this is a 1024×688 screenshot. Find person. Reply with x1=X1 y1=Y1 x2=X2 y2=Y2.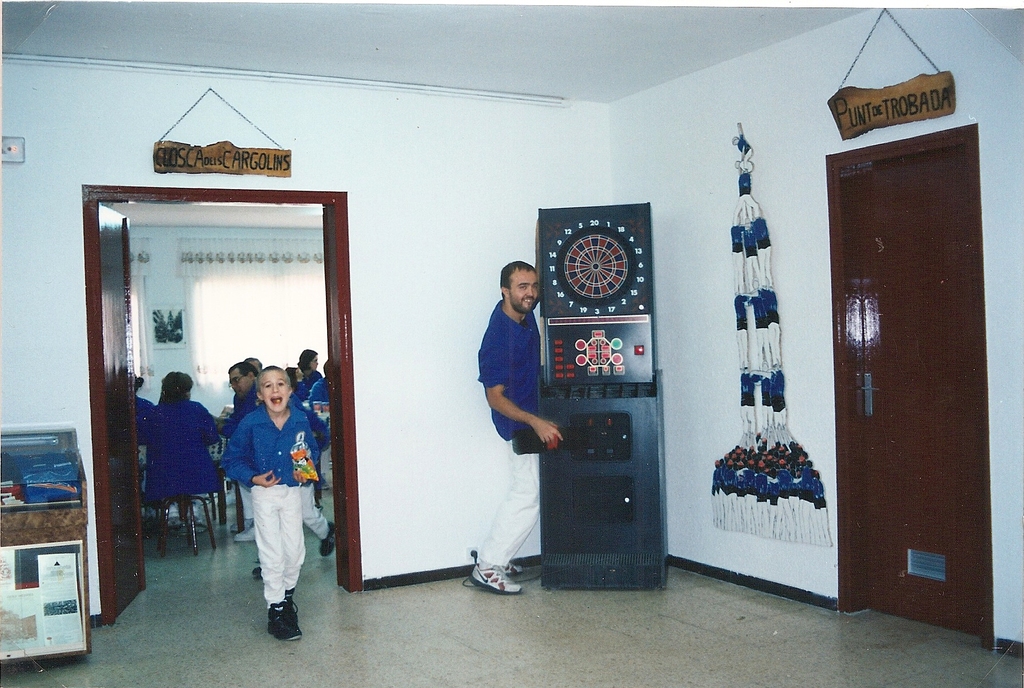
x1=136 y1=386 x2=153 y2=412.
